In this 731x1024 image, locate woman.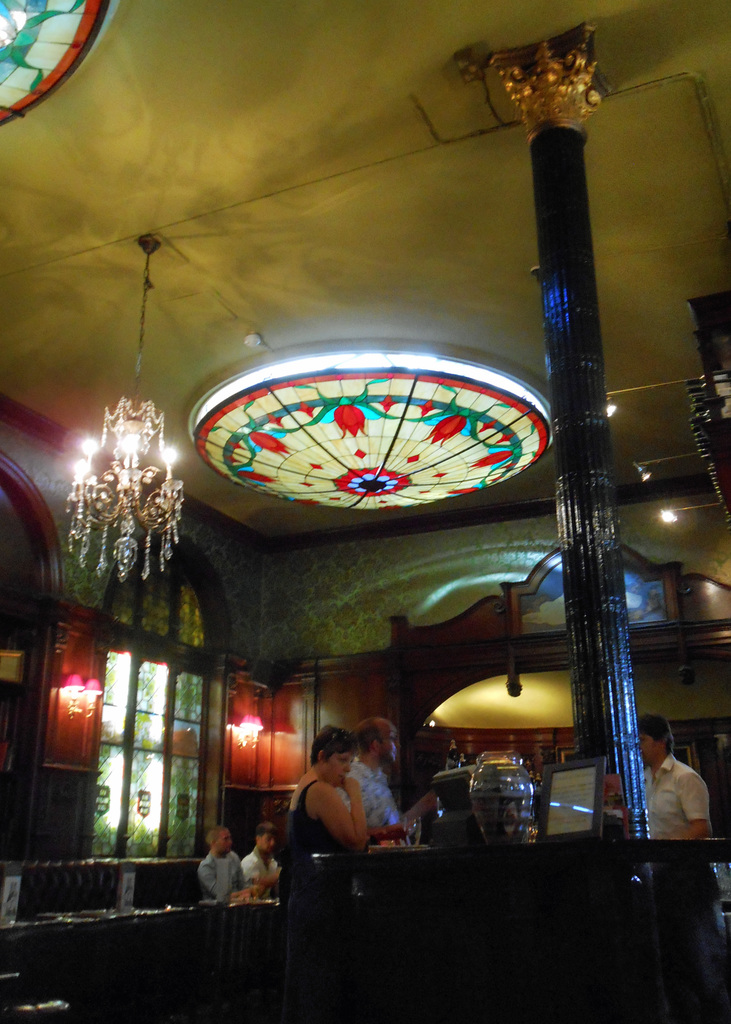
Bounding box: {"left": 638, "top": 715, "right": 723, "bottom": 1023}.
